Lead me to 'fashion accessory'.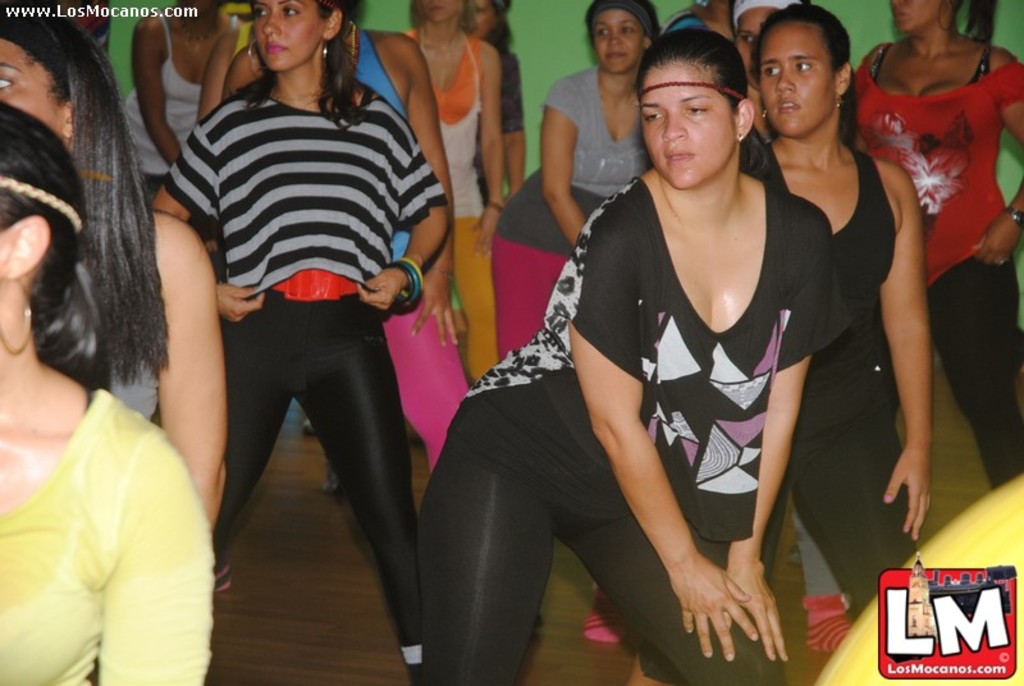
Lead to Rect(397, 257, 419, 311).
